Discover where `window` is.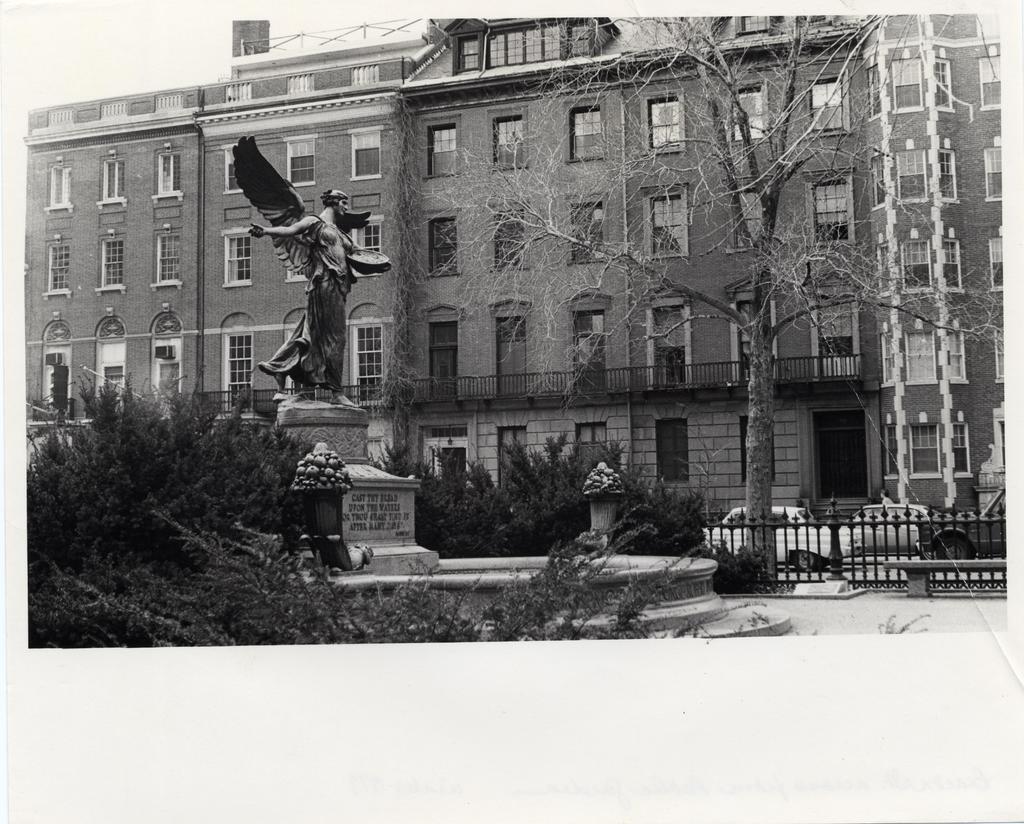
Discovered at region(911, 423, 940, 478).
